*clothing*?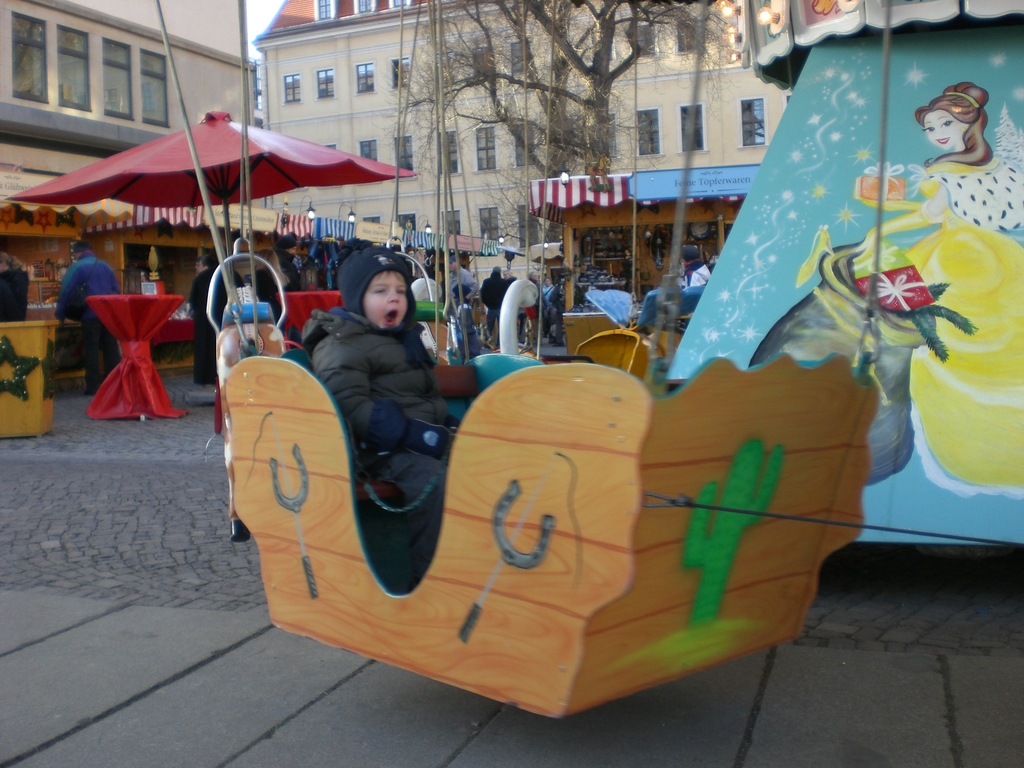
select_region(477, 271, 518, 312)
